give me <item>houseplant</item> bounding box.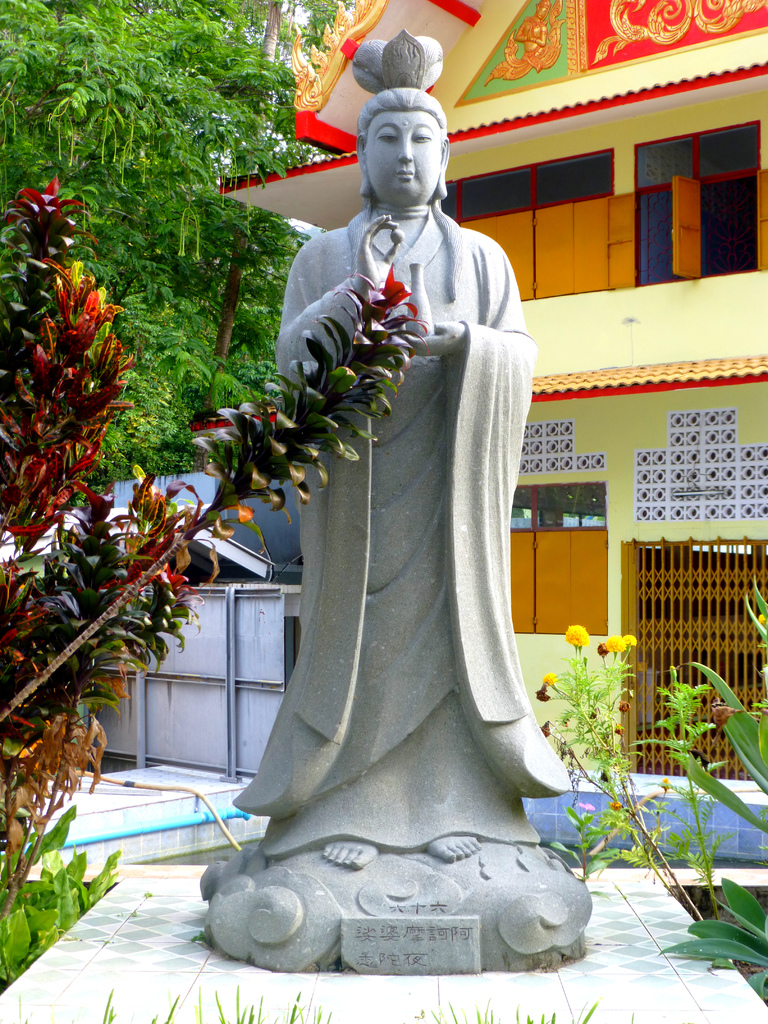
(531,620,652,879).
